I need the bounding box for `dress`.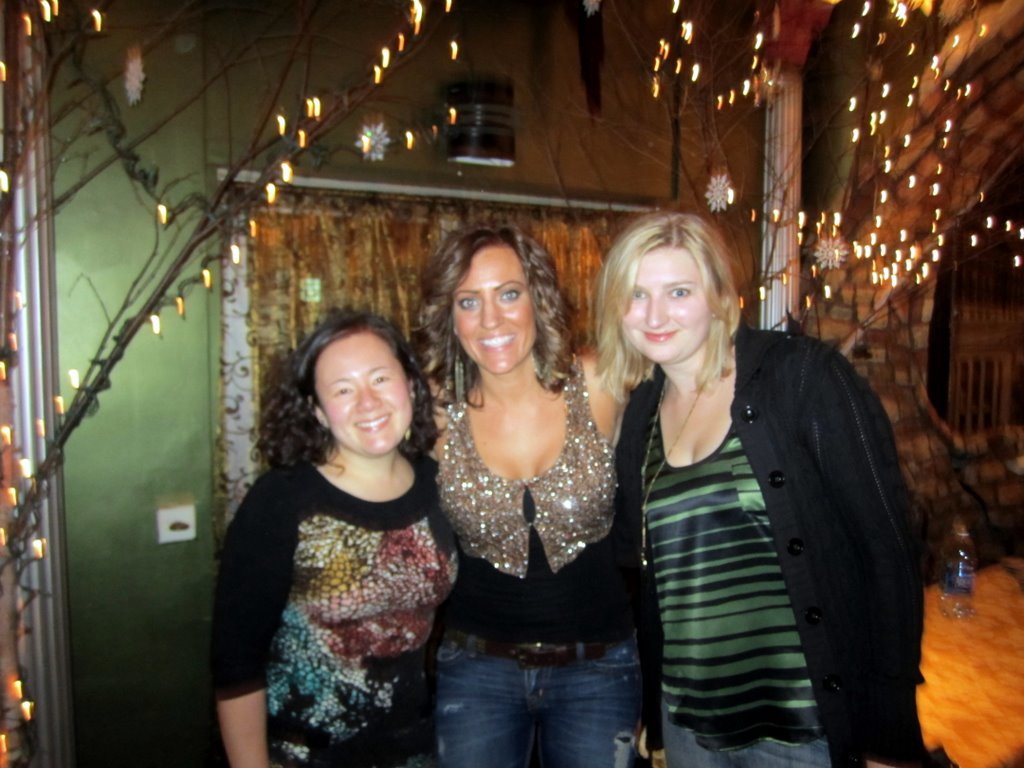
Here it is: bbox=(209, 449, 461, 767).
